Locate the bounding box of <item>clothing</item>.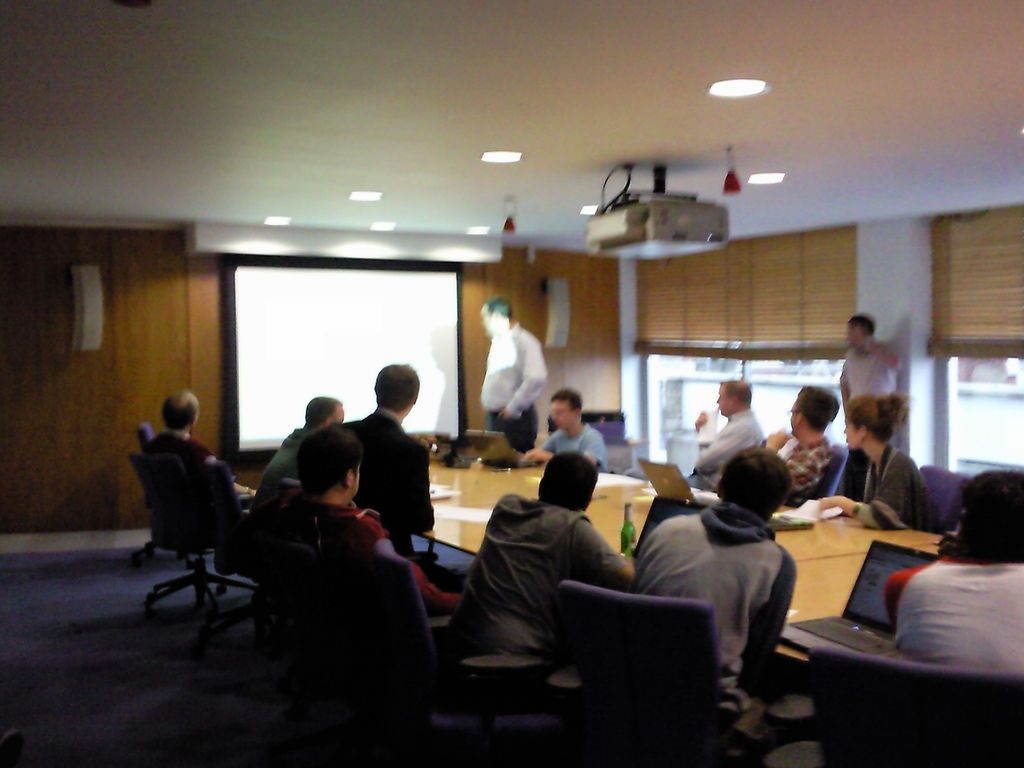
Bounding box: bbox(852, 447, 941, 541).
